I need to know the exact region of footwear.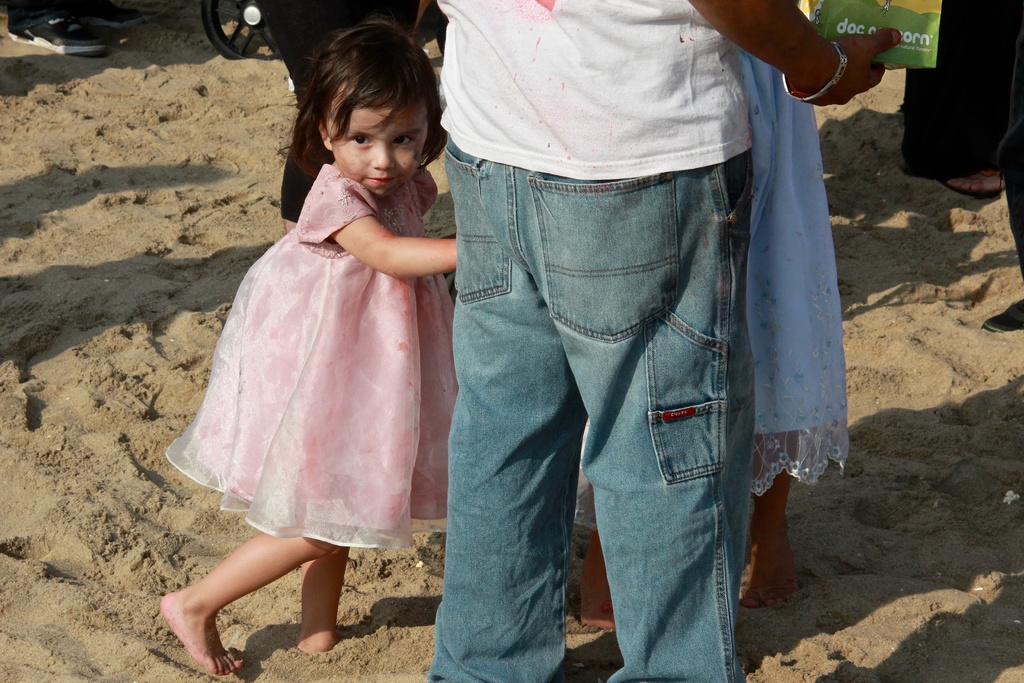
Region: 943 171 998 201.
